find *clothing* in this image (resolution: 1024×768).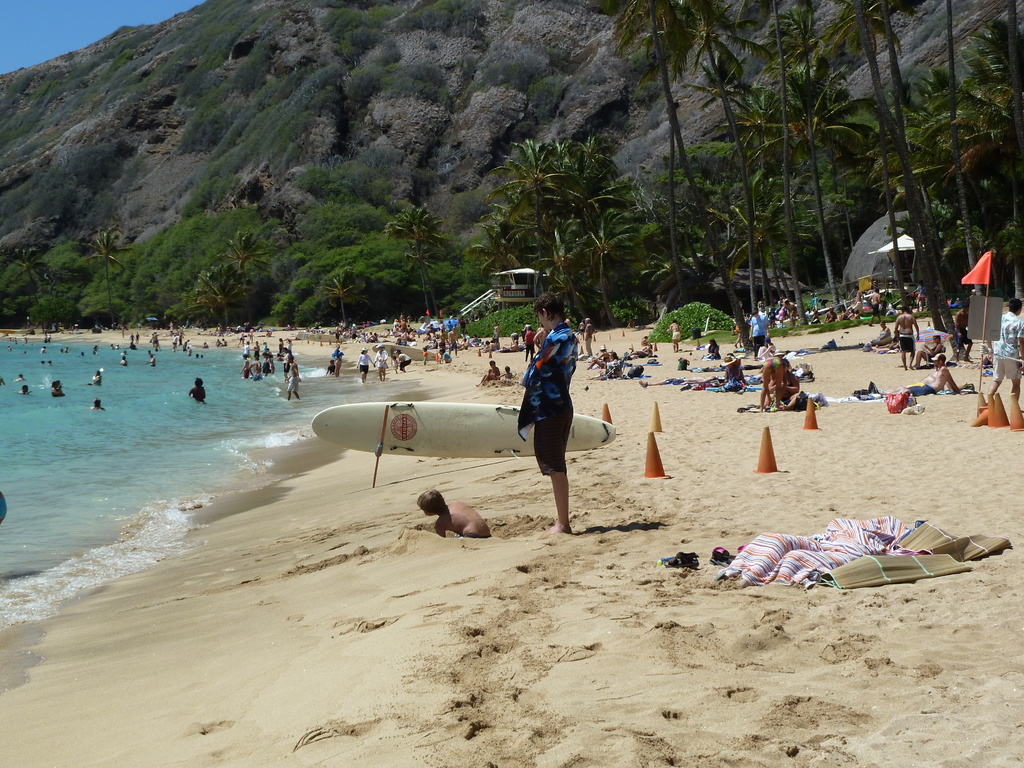
bbox=(517, 324, 529, 337).
